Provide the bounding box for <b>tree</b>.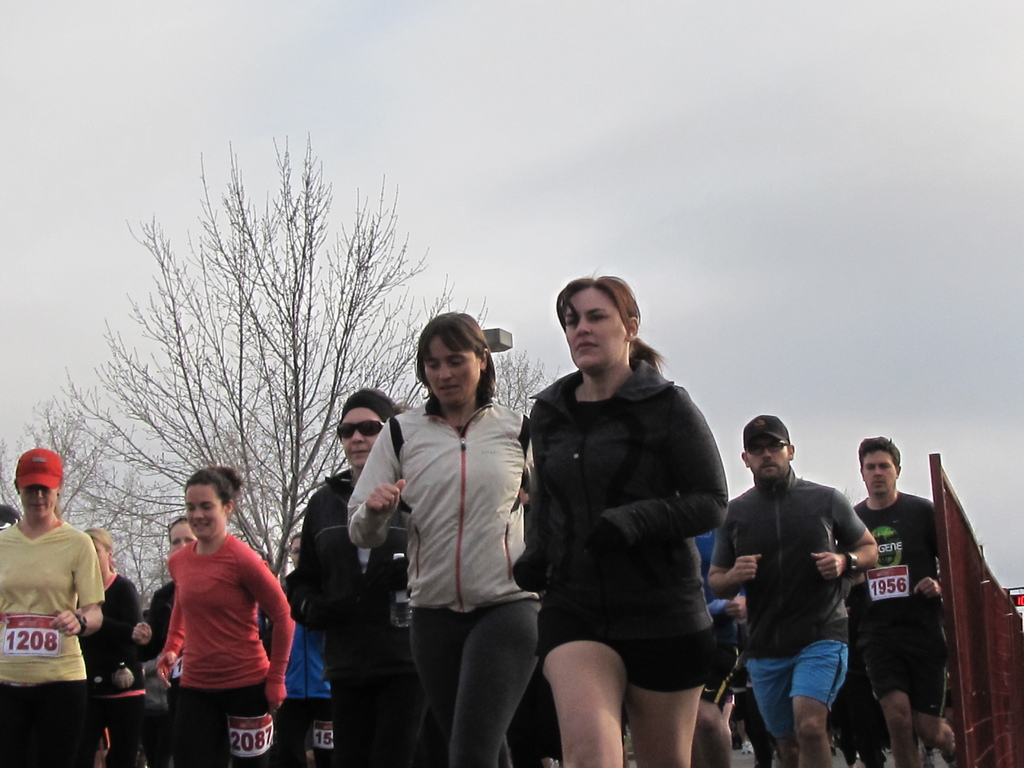
x1=43 y1=132 x2=488 y2=578.
